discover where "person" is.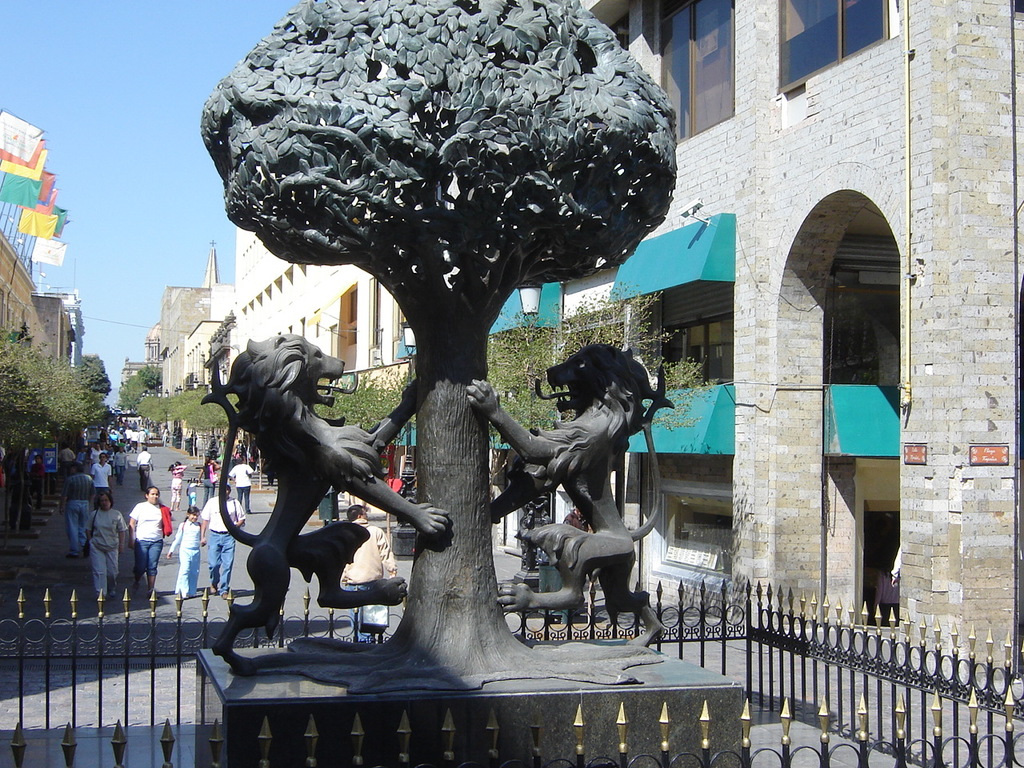
Discovered at bbox(138, 442, 158, 480).
